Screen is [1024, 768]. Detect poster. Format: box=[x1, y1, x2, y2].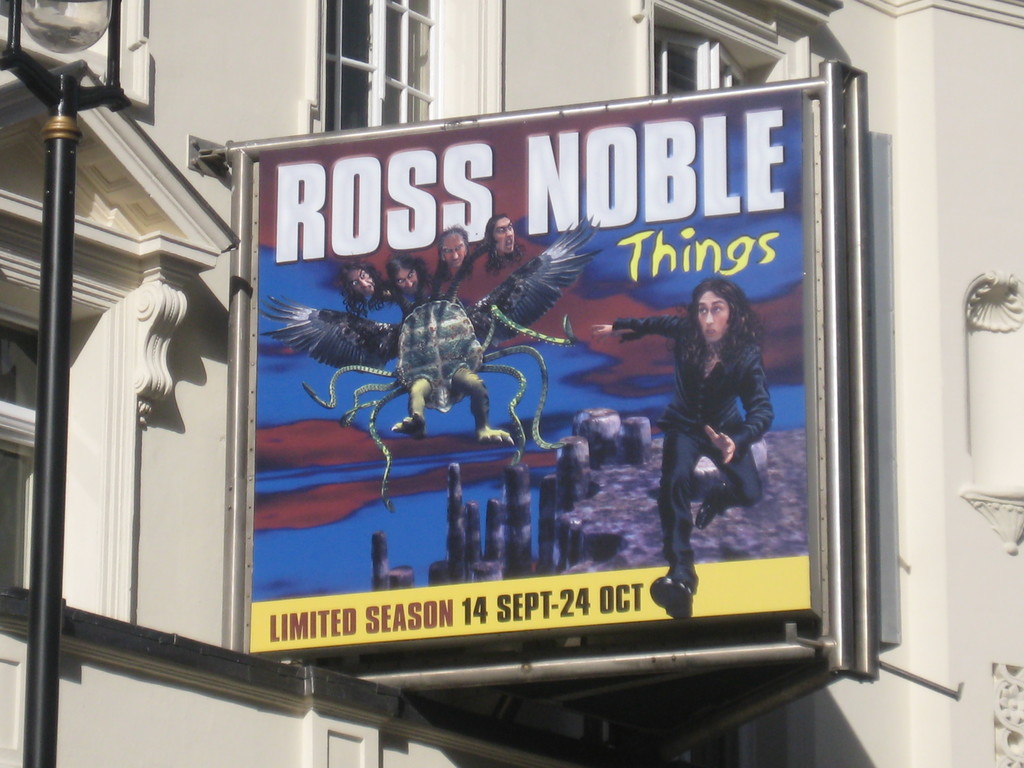
box=[253, 83, 826, 662].
